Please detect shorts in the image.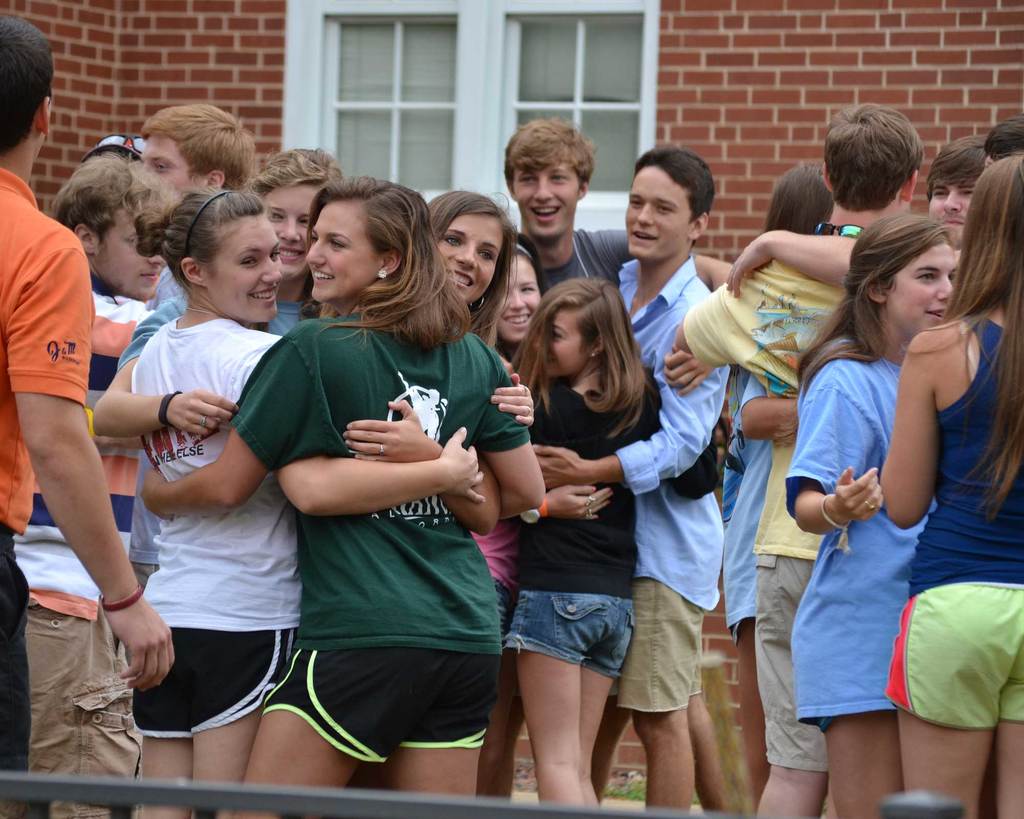
[613, 581, 706, 712].
